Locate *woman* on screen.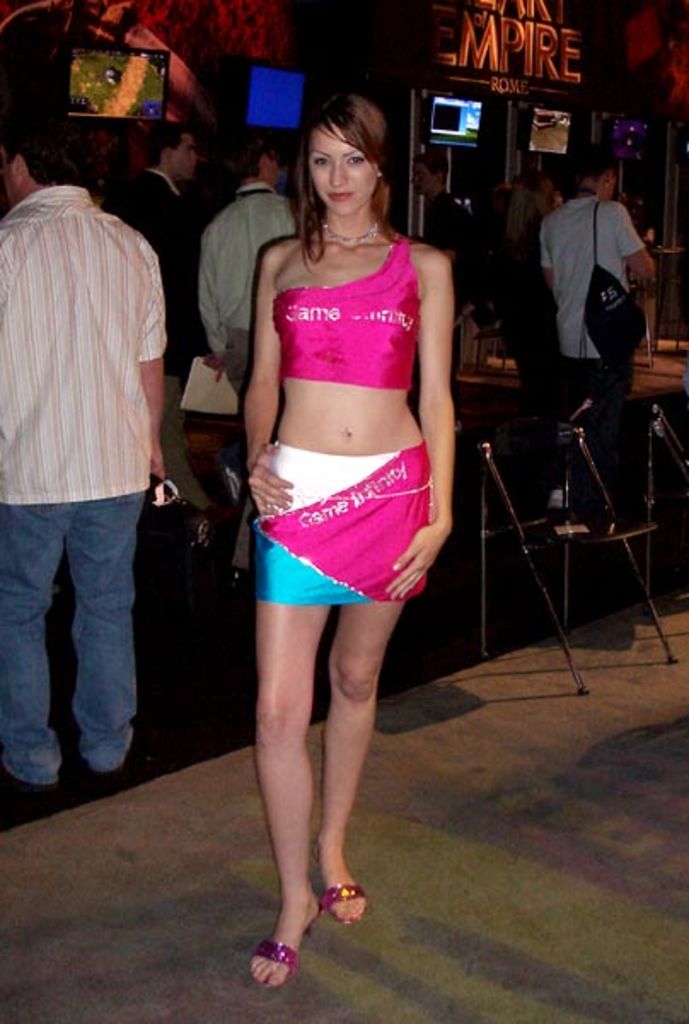
On screen at Rect(206, 96, 464, 920).
